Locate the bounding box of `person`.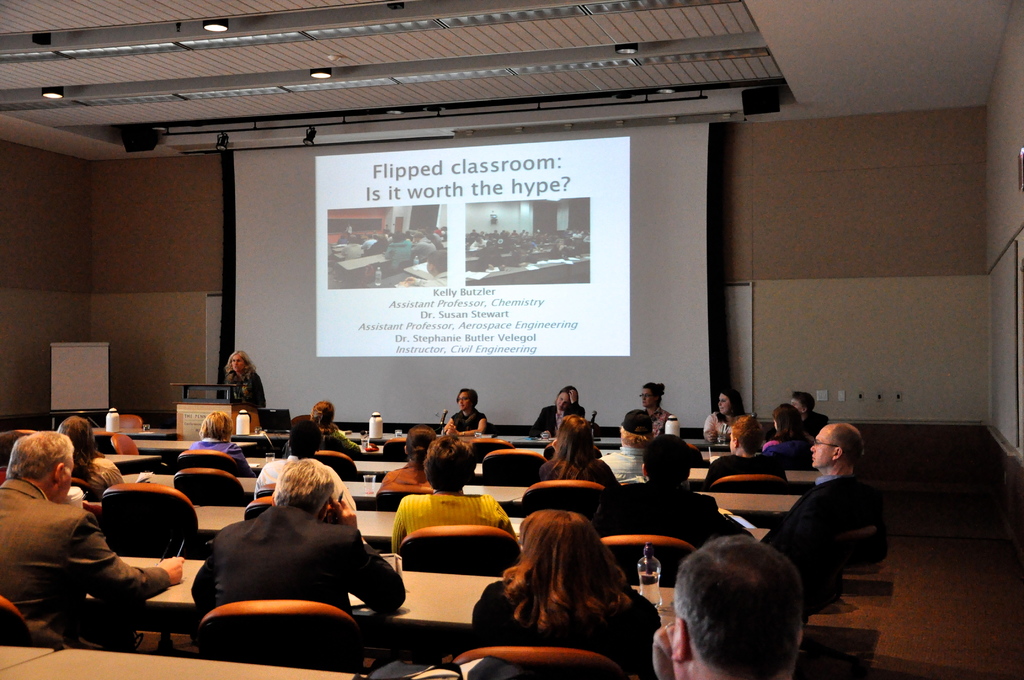
Bounding box: [x1=410, y1=229, x2=435, y2=261].
